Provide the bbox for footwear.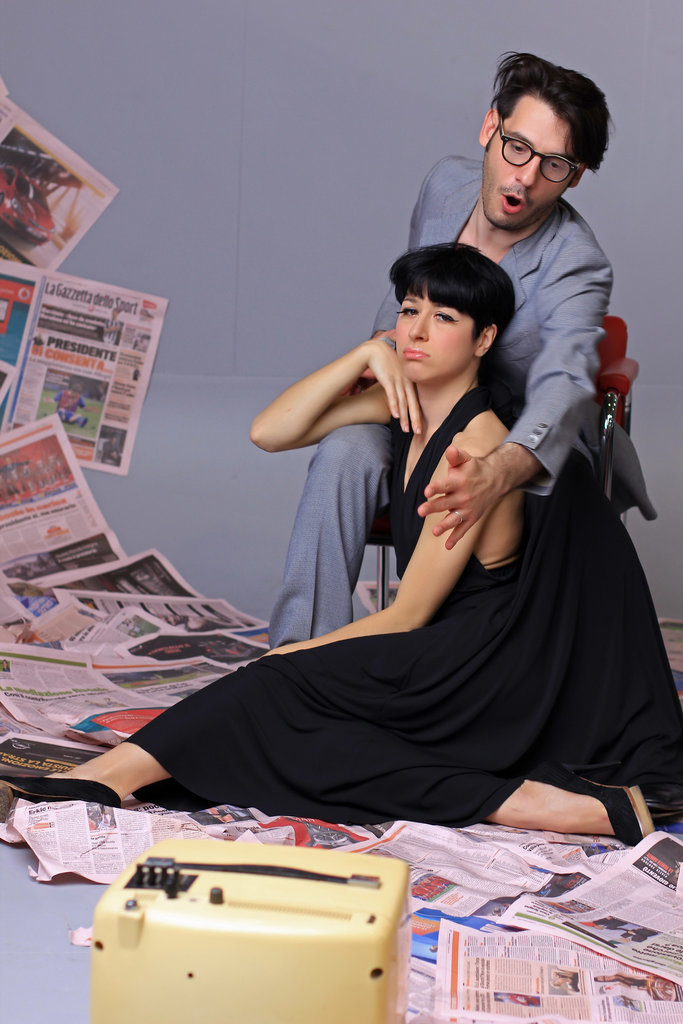
0/776/116/804.
